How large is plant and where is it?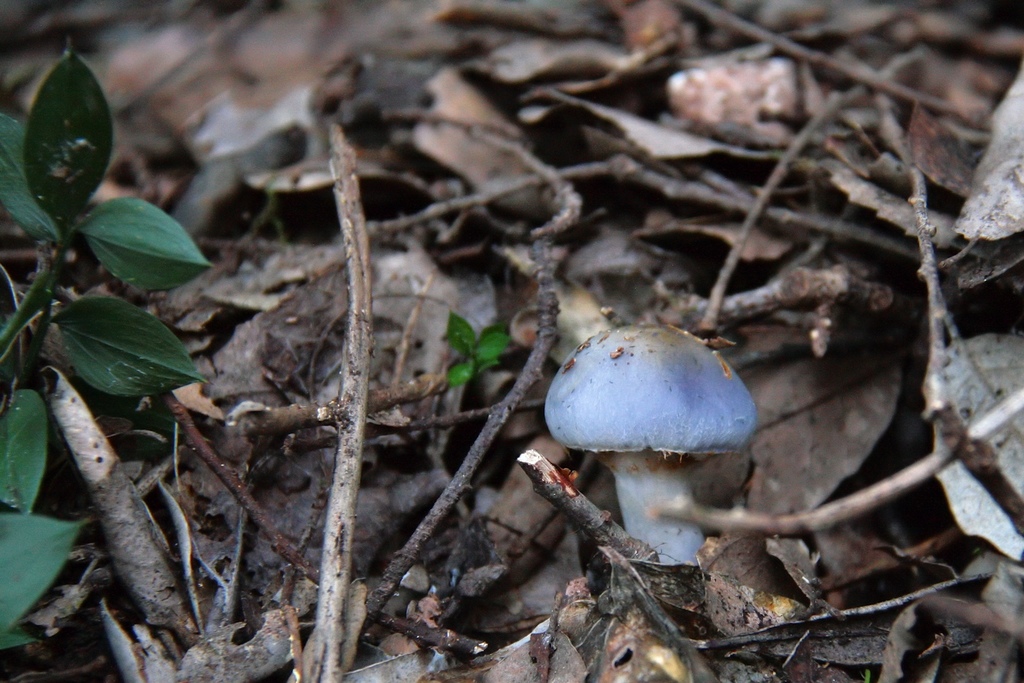
Bounding box: [x1=0, y1=49, x2=214, y2=654].
